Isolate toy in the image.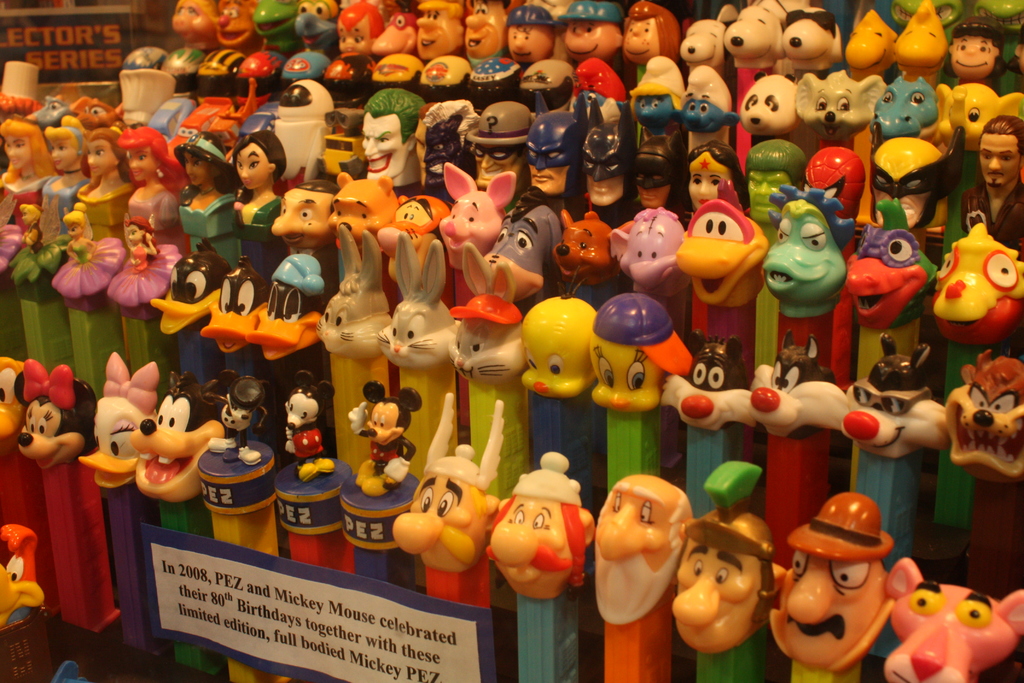
Isolated region: [x1=782, y1=74, x2=915, y2=142].
